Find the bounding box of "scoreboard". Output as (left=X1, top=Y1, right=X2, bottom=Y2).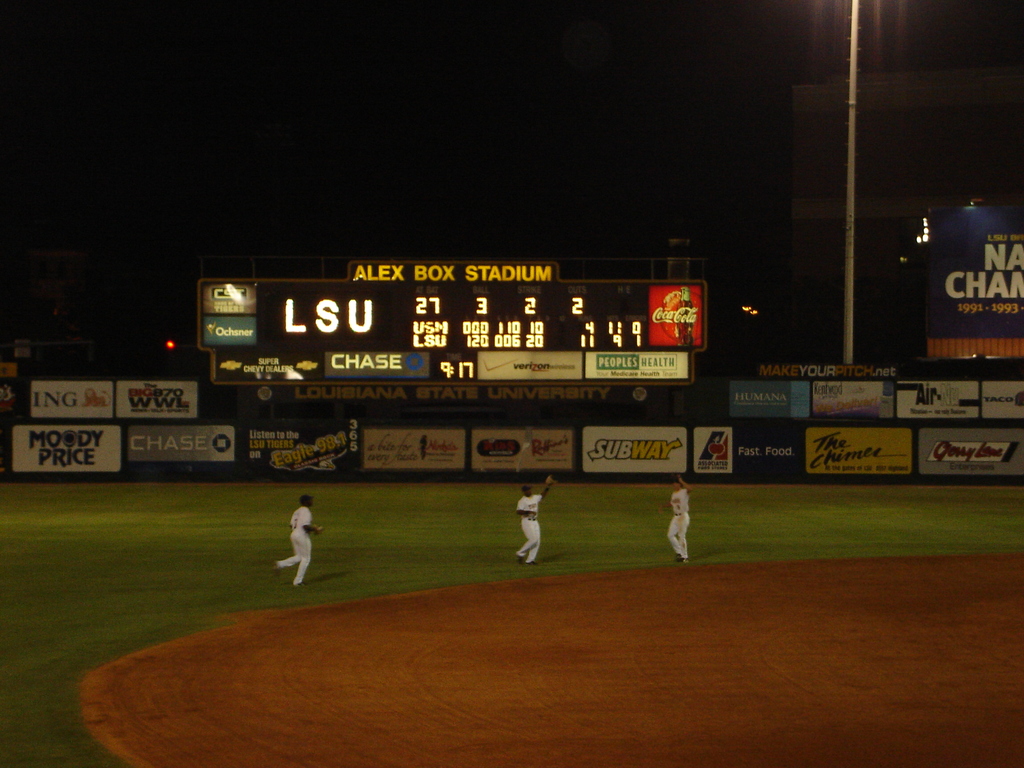
(left=191, top=255, right=714, bottom=385).
